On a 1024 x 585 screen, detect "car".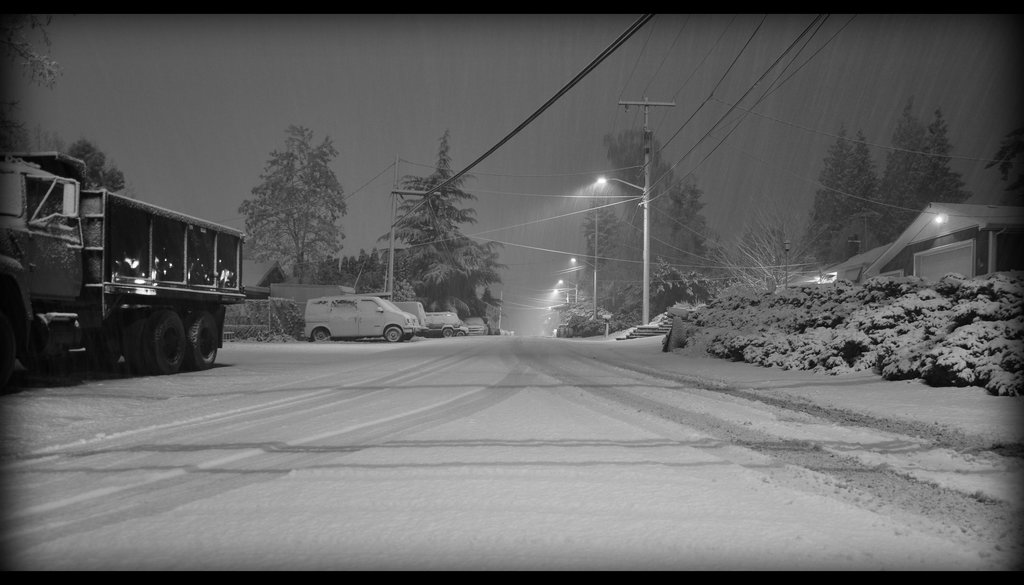
421, 308, 466, 339.
